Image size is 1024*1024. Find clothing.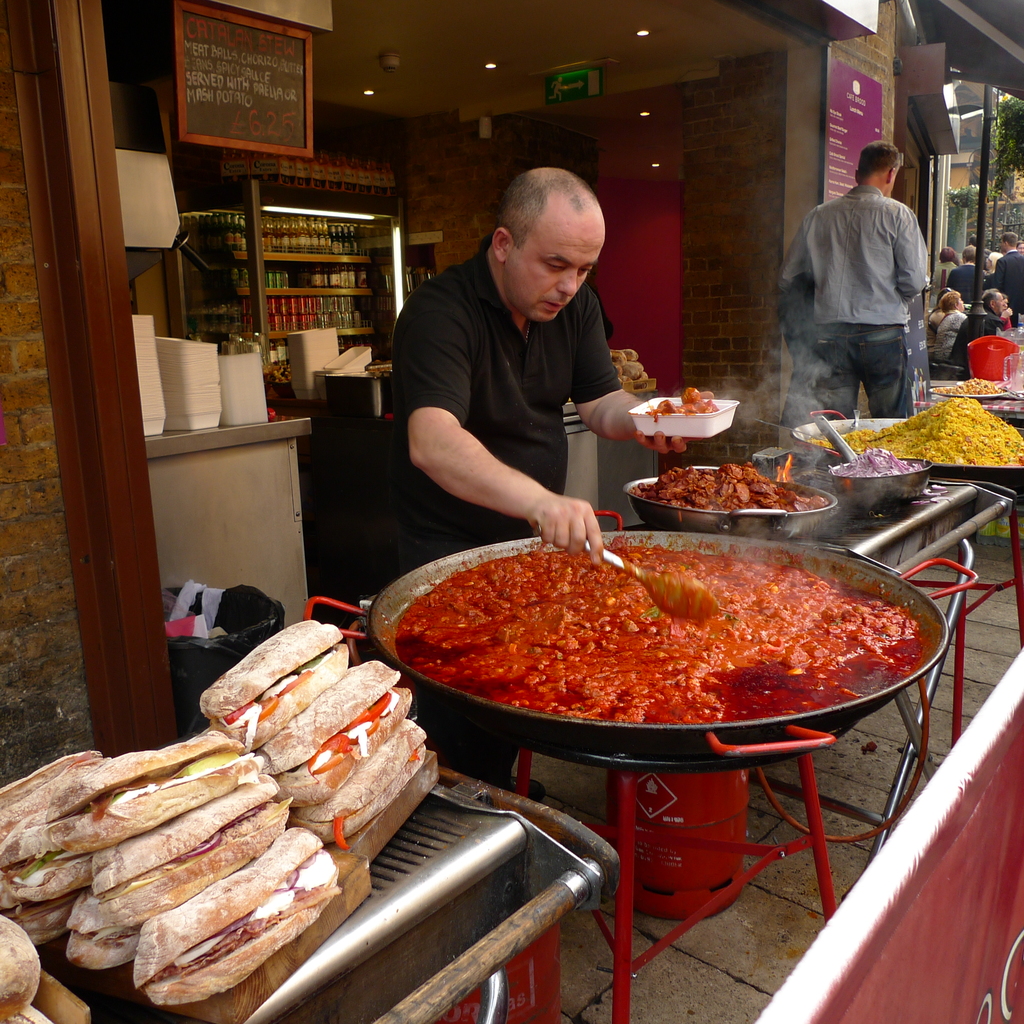
pyautogui.locateOnScreen(377, 239, 625, 792).
